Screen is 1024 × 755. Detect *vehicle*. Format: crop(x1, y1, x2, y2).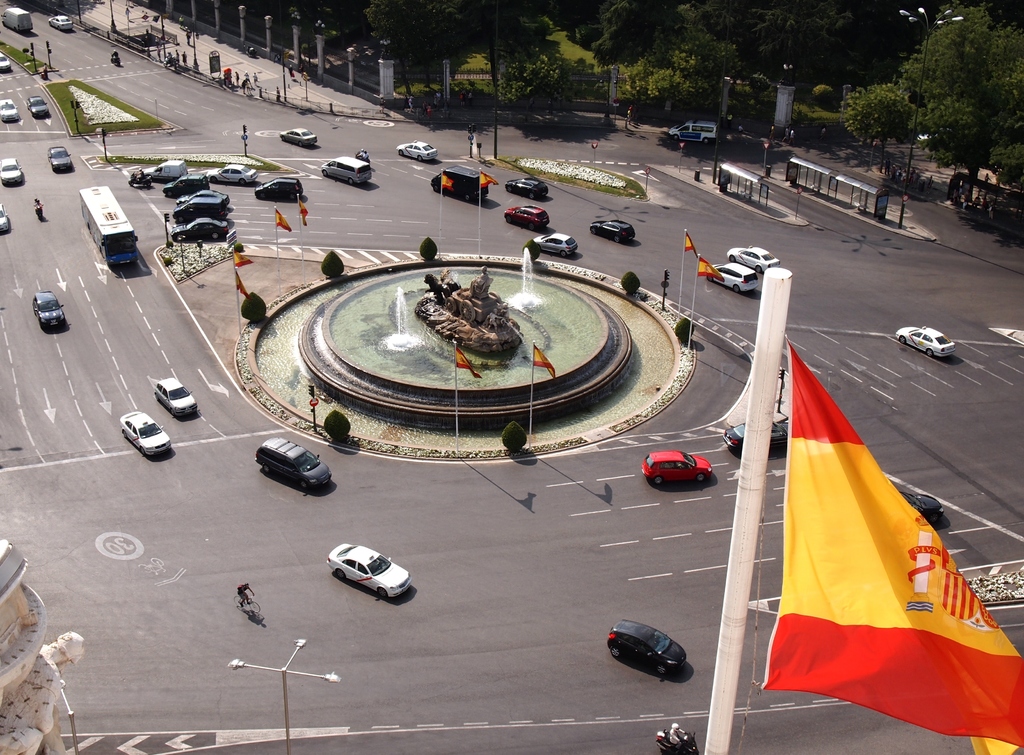
crop(76, 185, 143, 271).
